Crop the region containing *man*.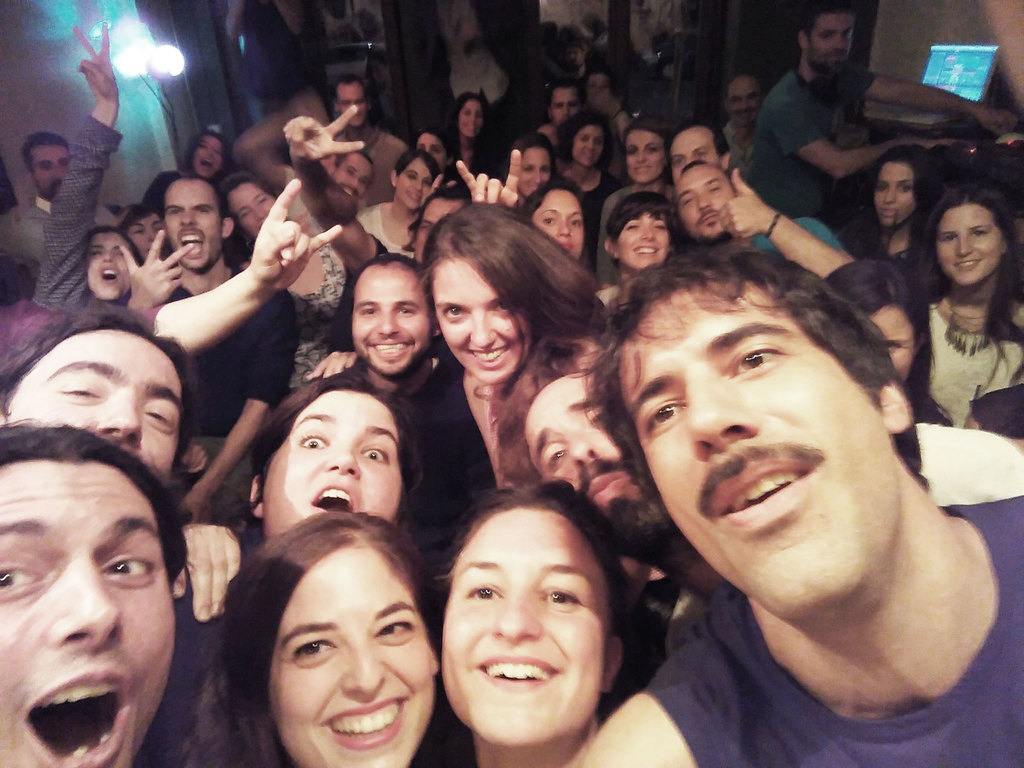
Crop region: 0 125 127 266.
